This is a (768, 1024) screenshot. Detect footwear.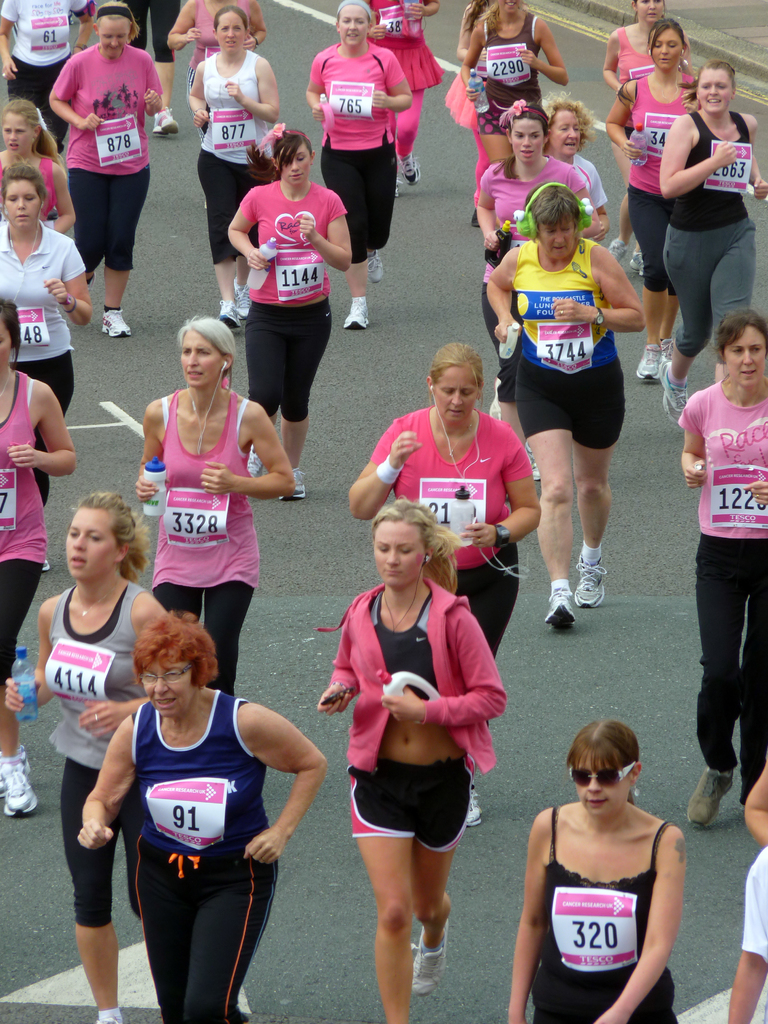
bbox(399, 157, 418, 185).
